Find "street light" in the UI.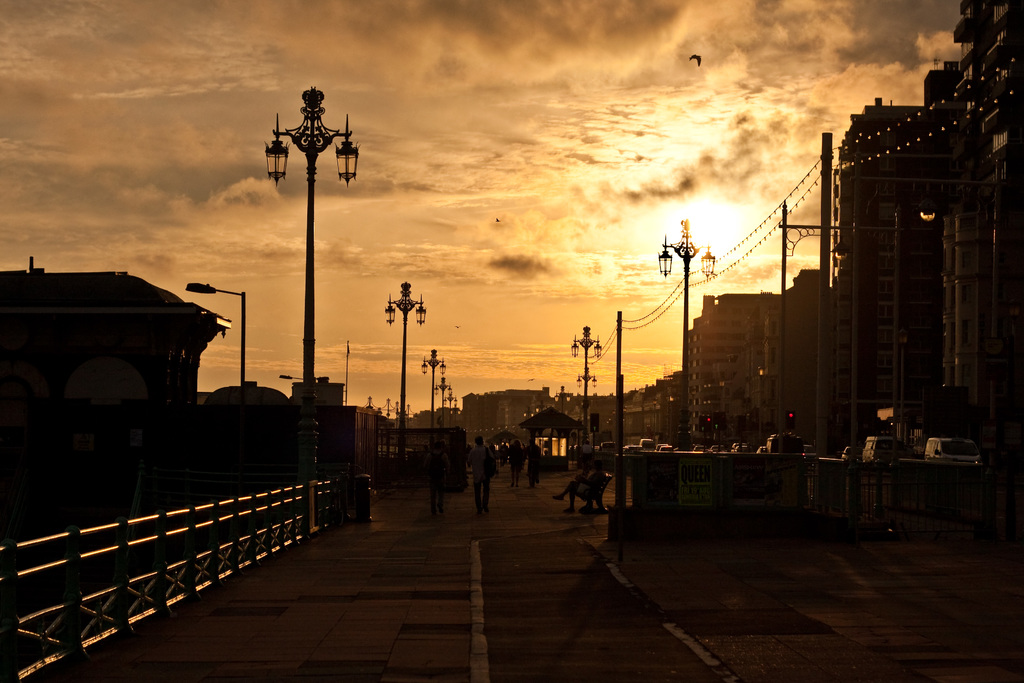
UI element at [550,383,571,418].
